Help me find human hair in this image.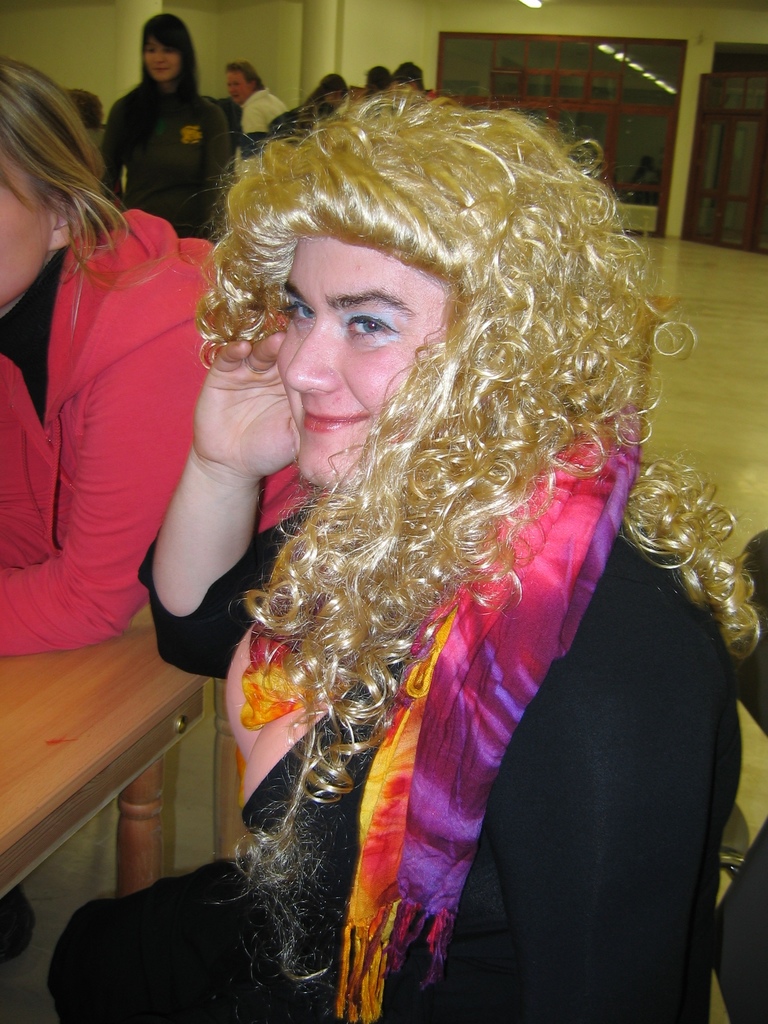
Found it: rect(129, 13, 205, 123).
